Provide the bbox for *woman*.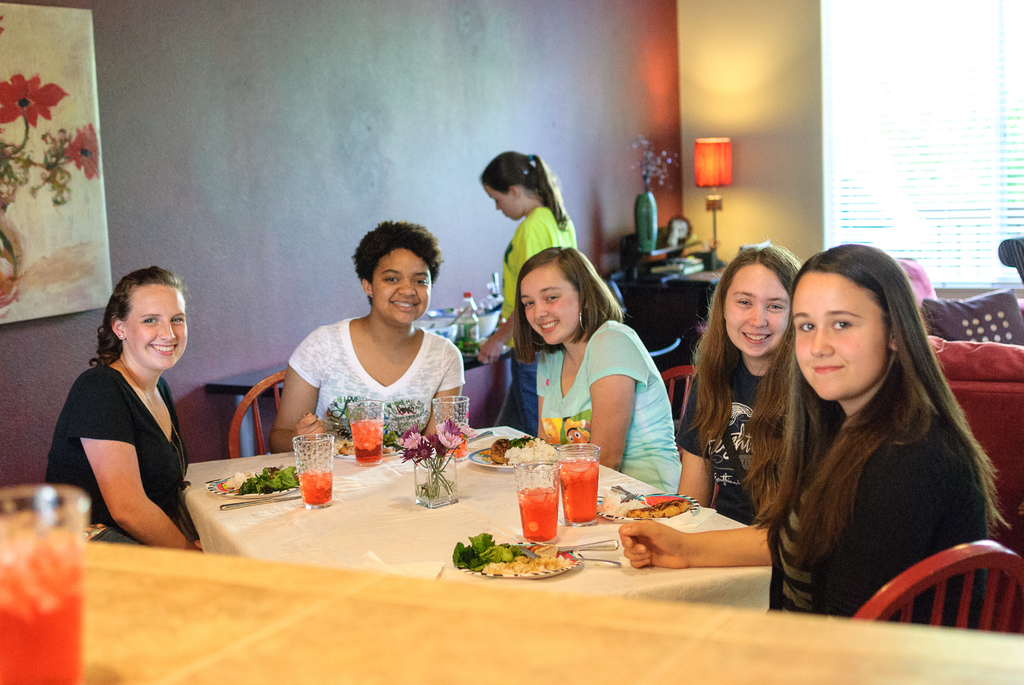
[left=675, top=235, right=803, bottom=528].
